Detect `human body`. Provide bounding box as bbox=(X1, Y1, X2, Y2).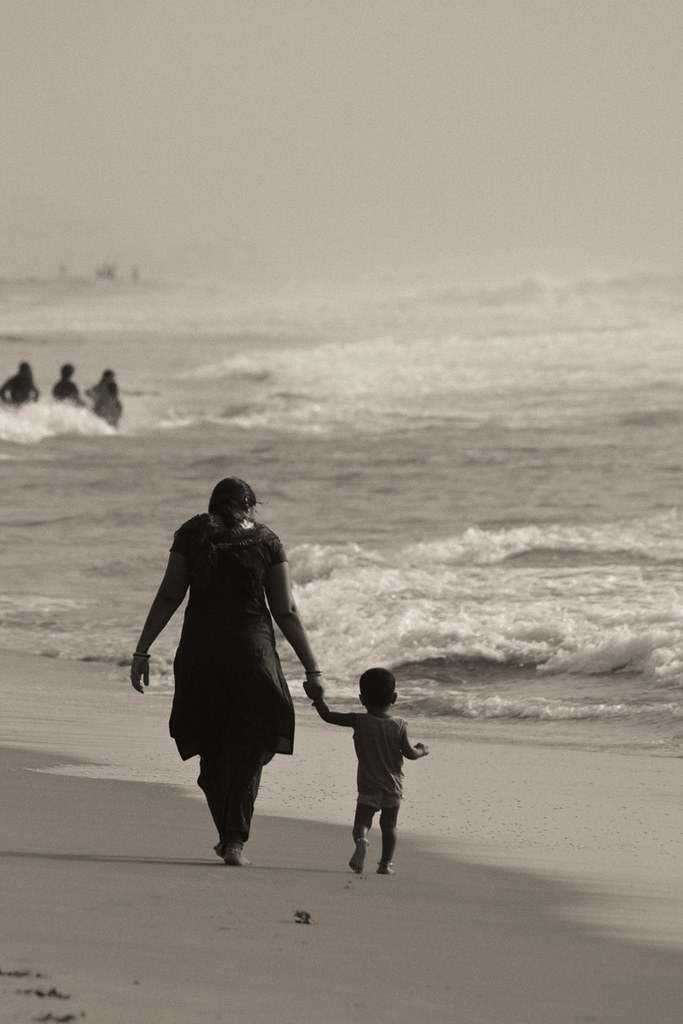
bbox=(142, 475, 353, 852).
